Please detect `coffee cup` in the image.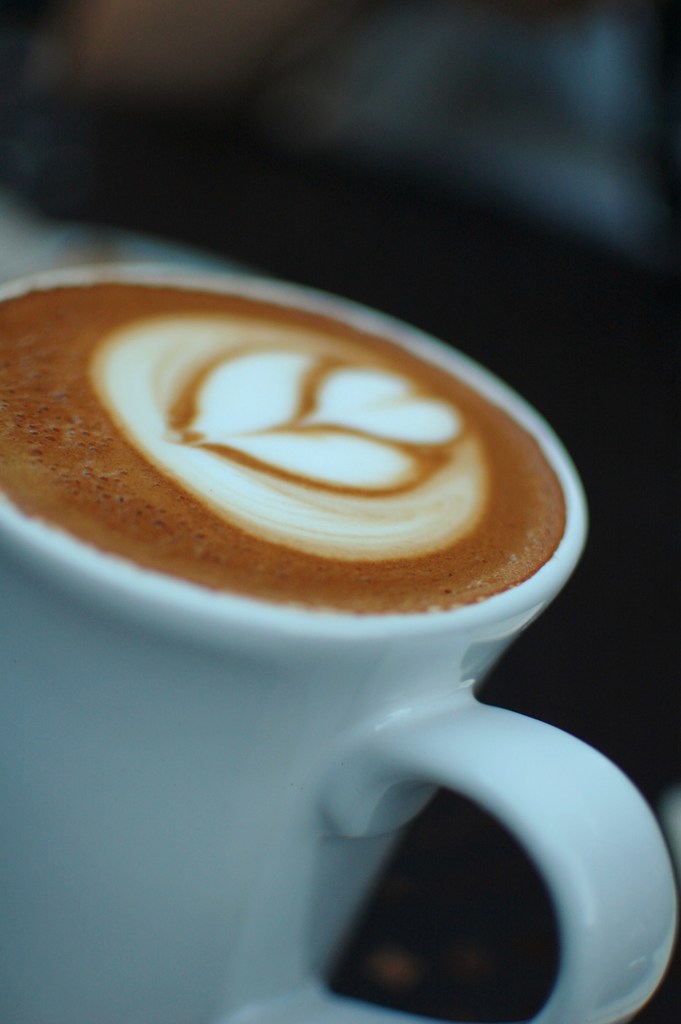
x1=0 y1=266 x2=674 y2=1023.
